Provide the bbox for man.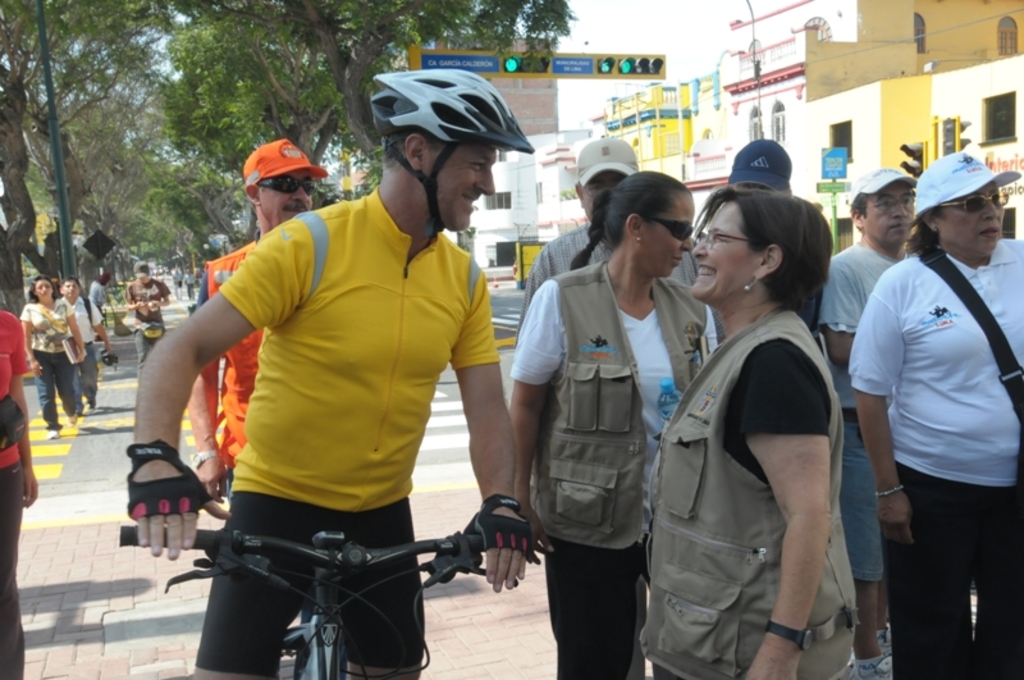
[517,134,721,323].
